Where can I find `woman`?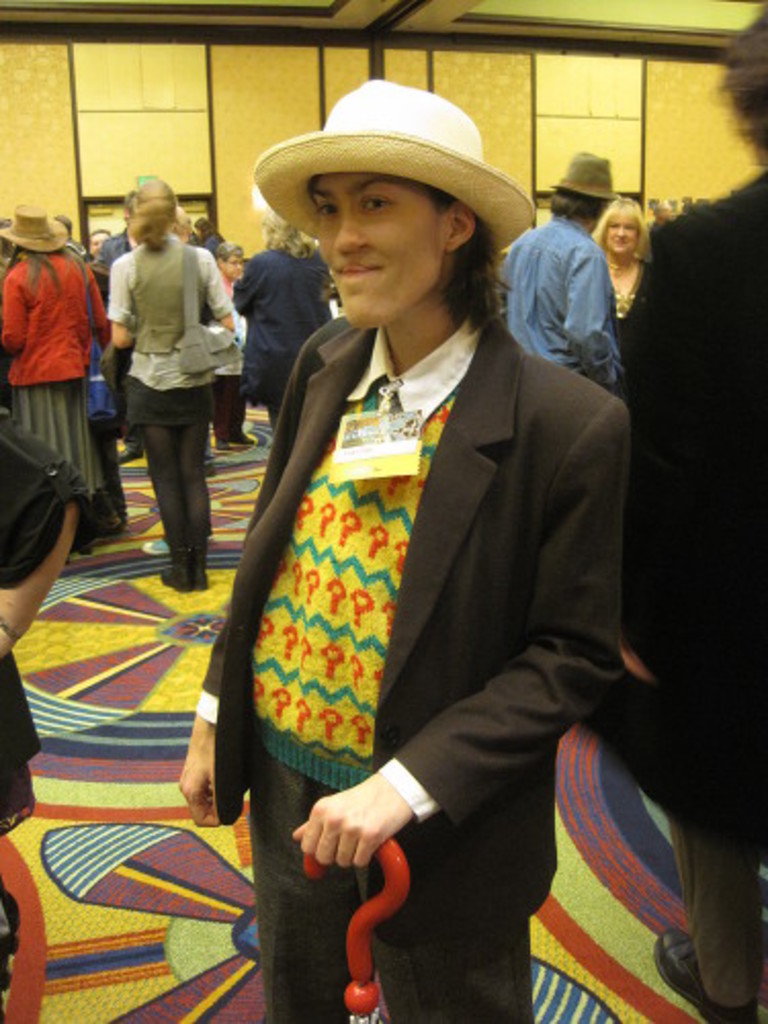
You can find it at (219, 213, 340, 442).
